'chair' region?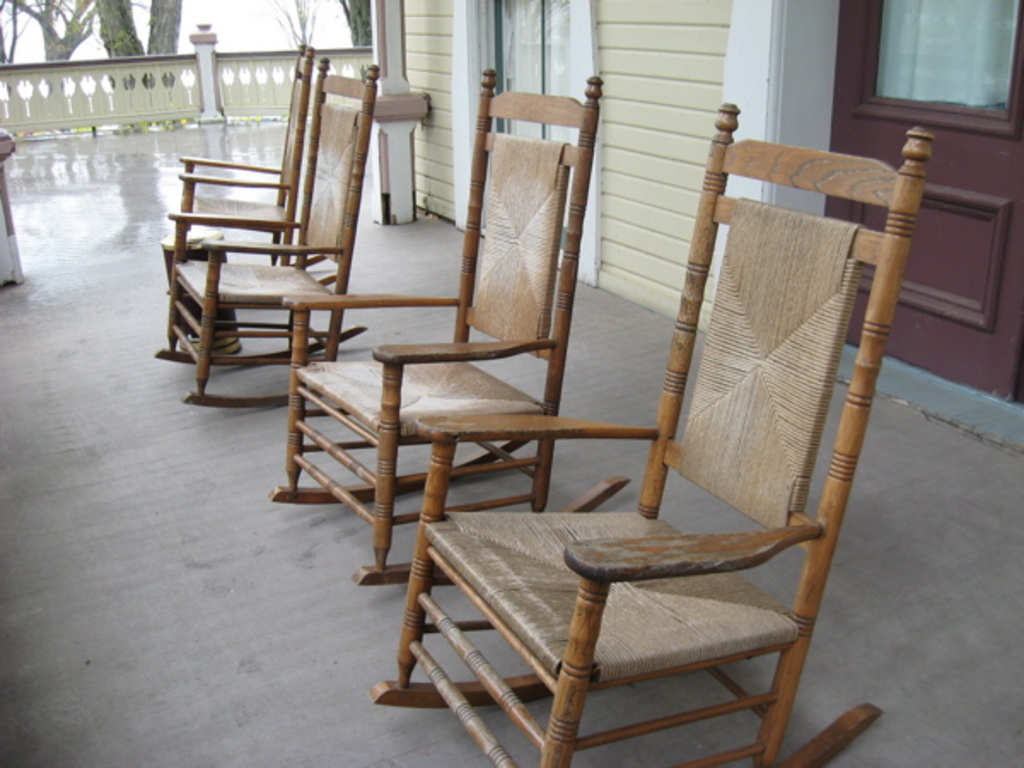
region(154, 49, 369, 415)
